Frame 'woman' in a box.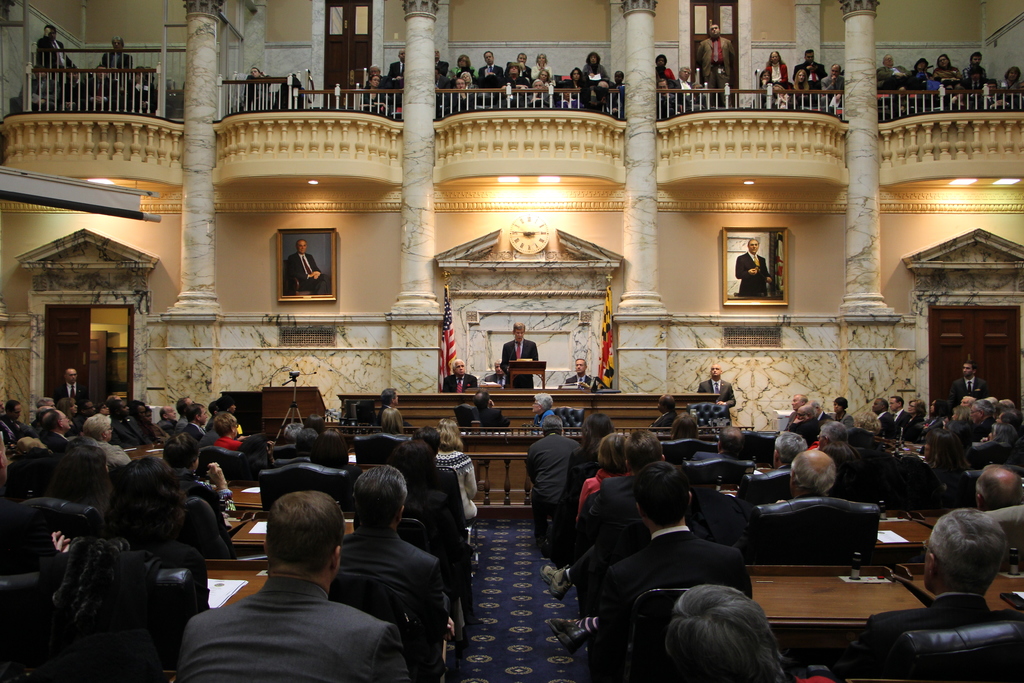
box(904, 56, 947, 95).
